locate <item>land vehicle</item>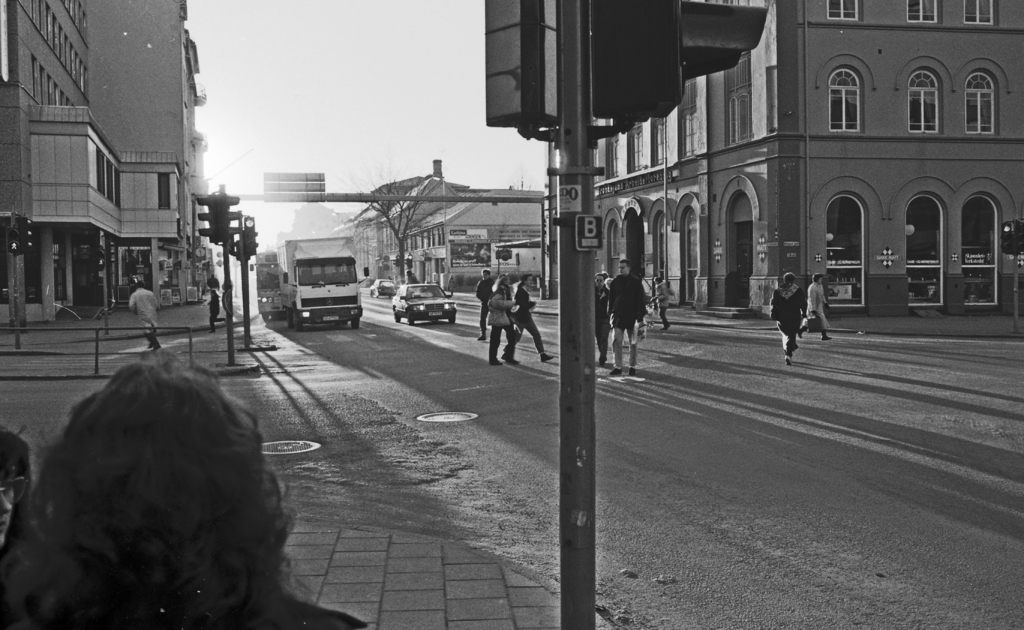
[369, 278, 392, 295]
